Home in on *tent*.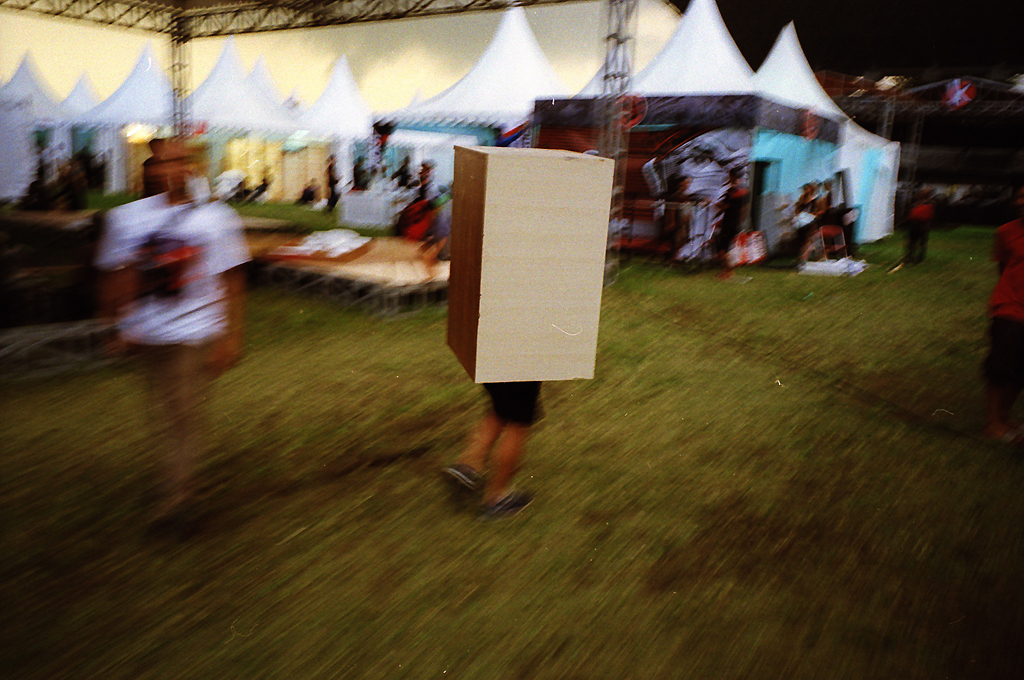
Homed in at region(284, 60, 386, 150).
